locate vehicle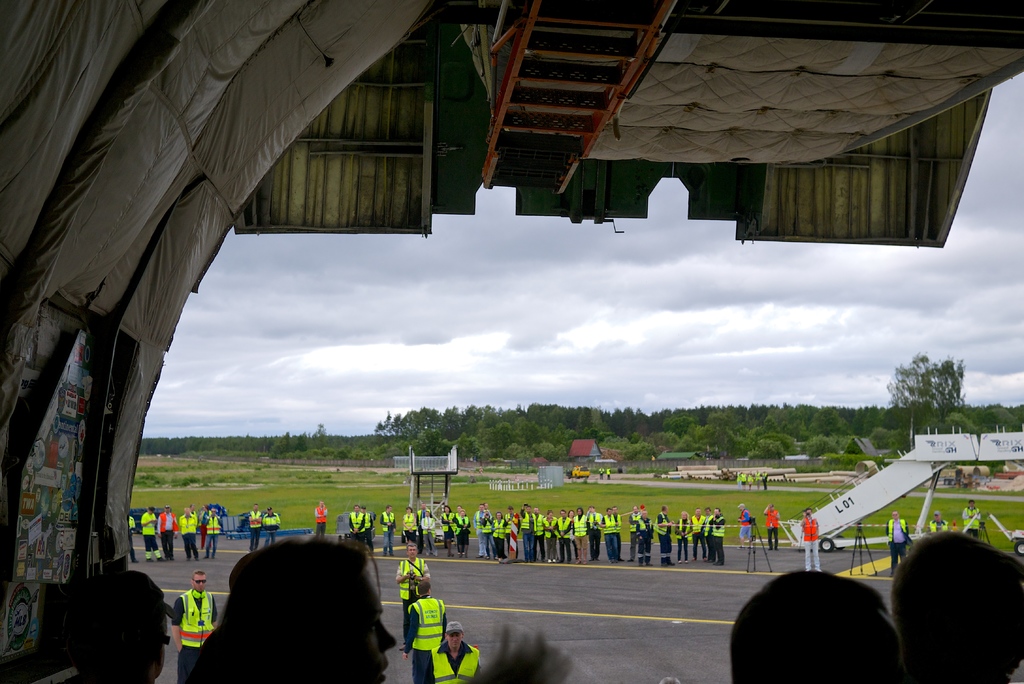
<bbox>566, 459, 593, 478</bbox>
